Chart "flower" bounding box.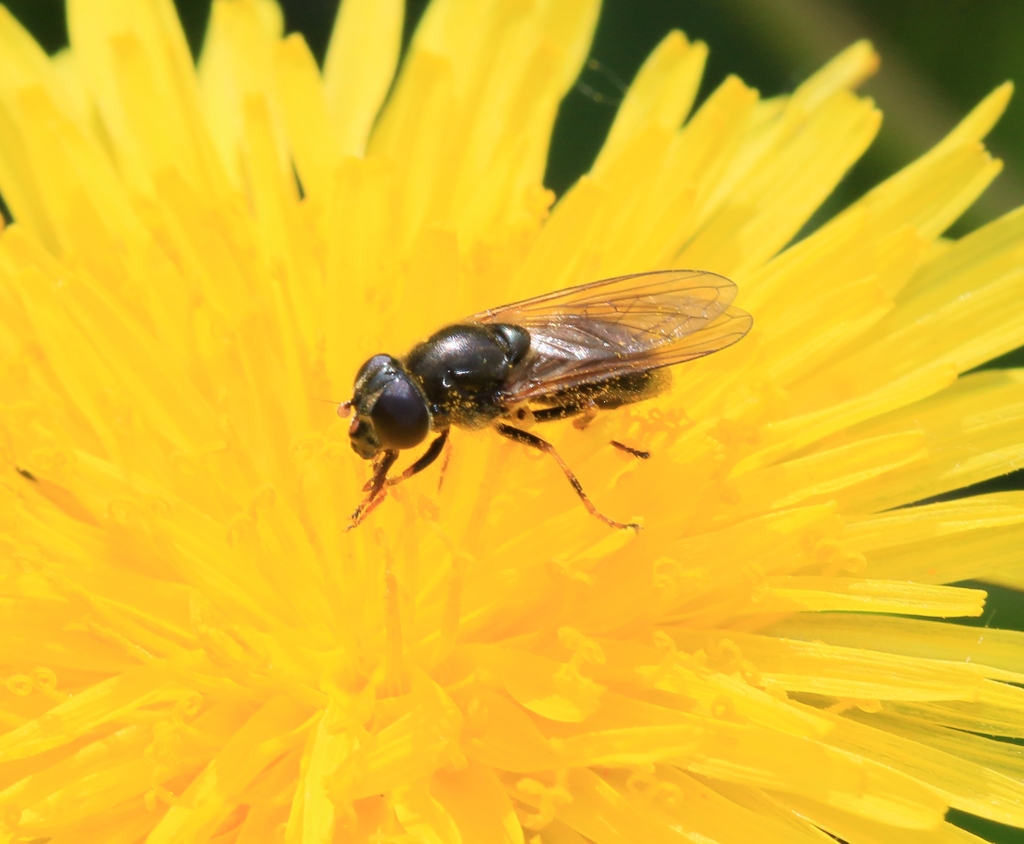
Charted: rect(0, 0, 1023, 843).
